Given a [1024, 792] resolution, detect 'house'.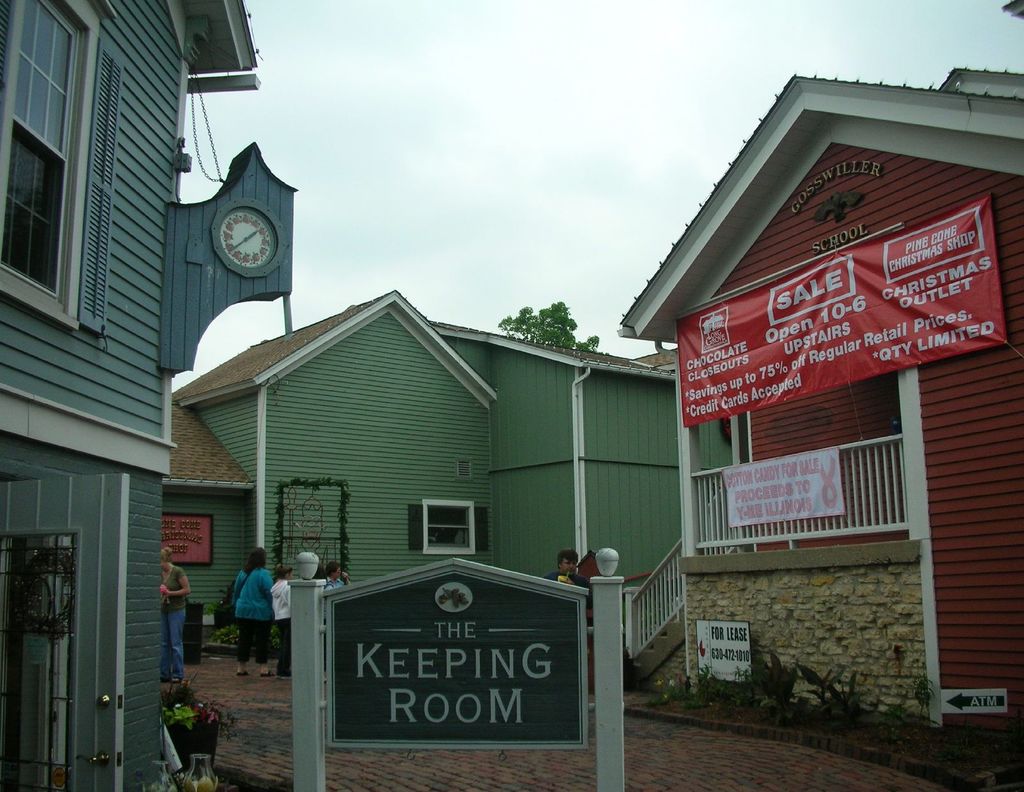
139:286:723:642.
